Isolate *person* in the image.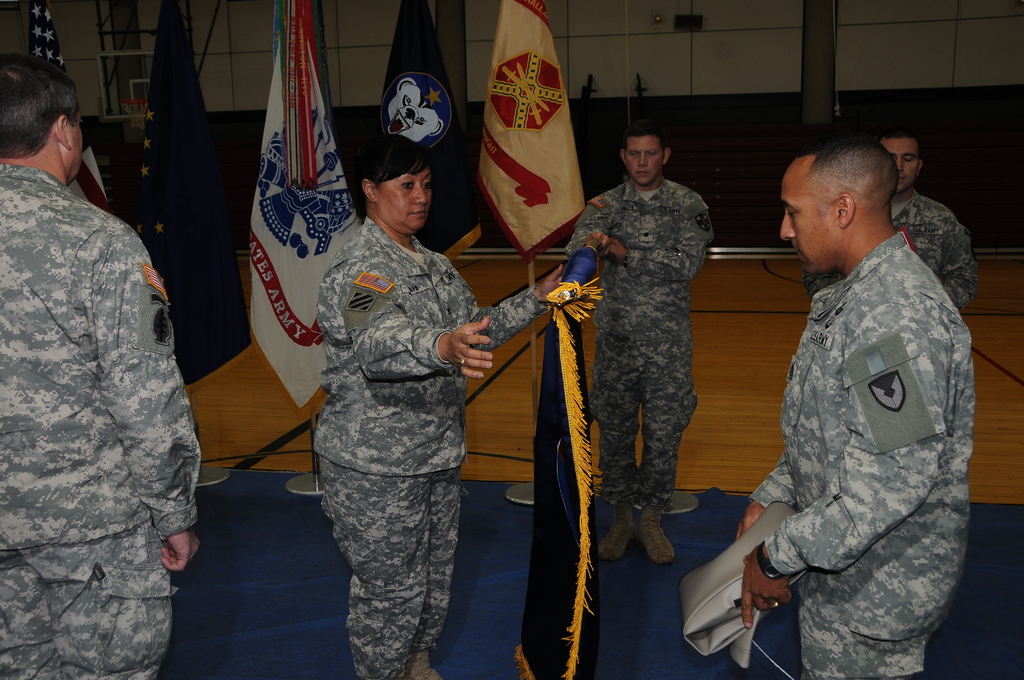
Isolated region: locate(731, 139, 968, 679).
